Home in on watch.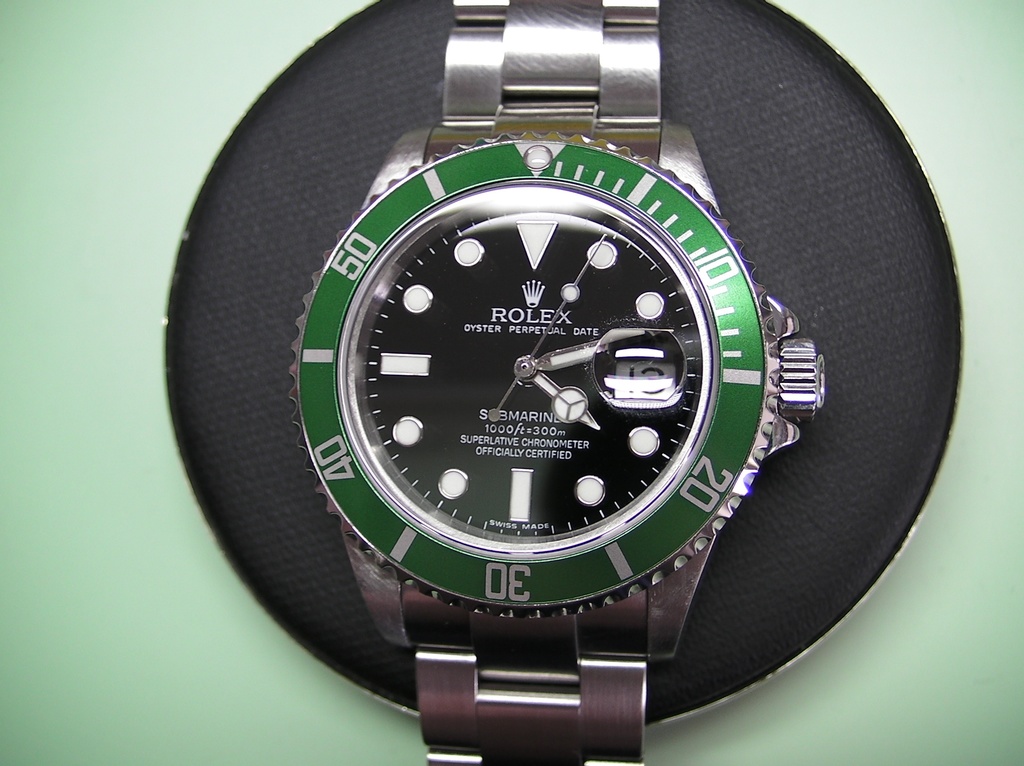
Homed in at crop(290, 0, 826, 765).
